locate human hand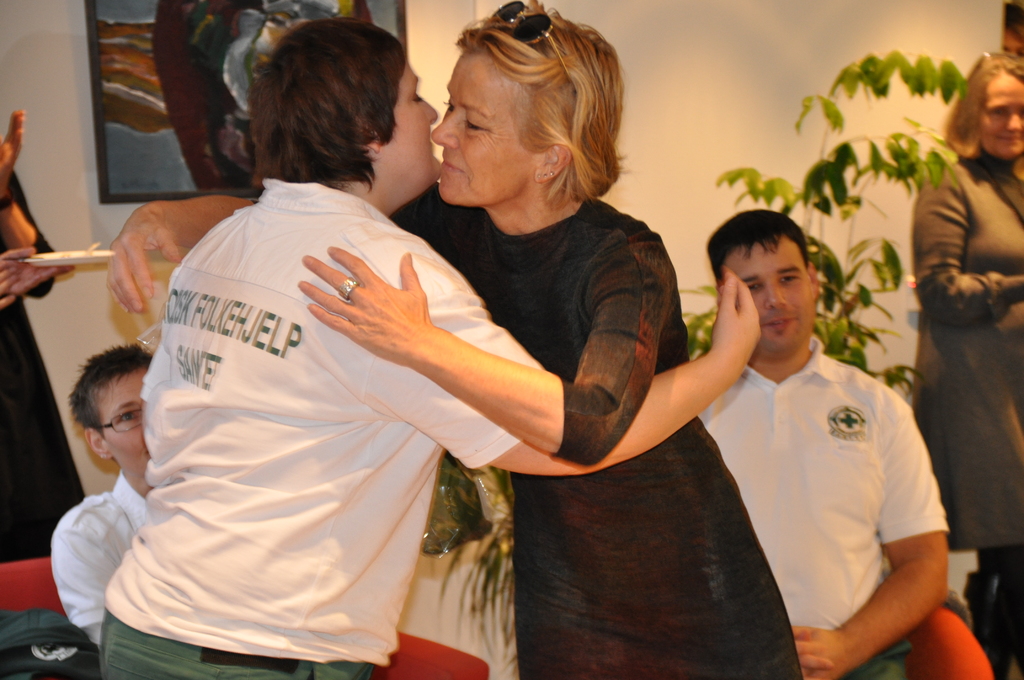
x1=793, y1=622, x2=832, y2=679
